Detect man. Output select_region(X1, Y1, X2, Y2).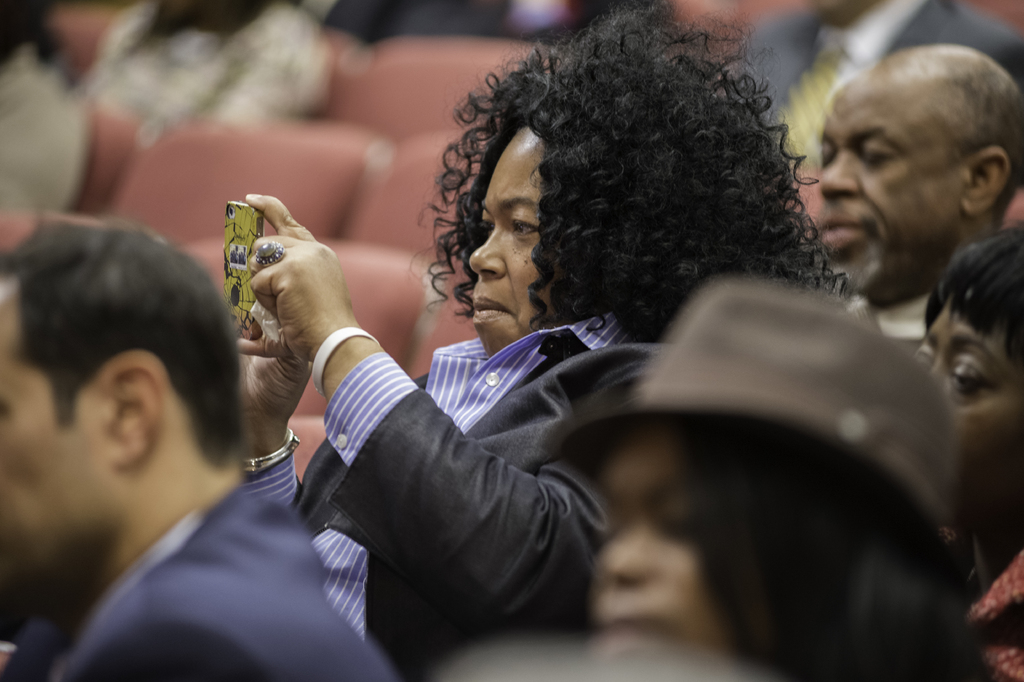
select_region(808, 37, 1023, 355).
